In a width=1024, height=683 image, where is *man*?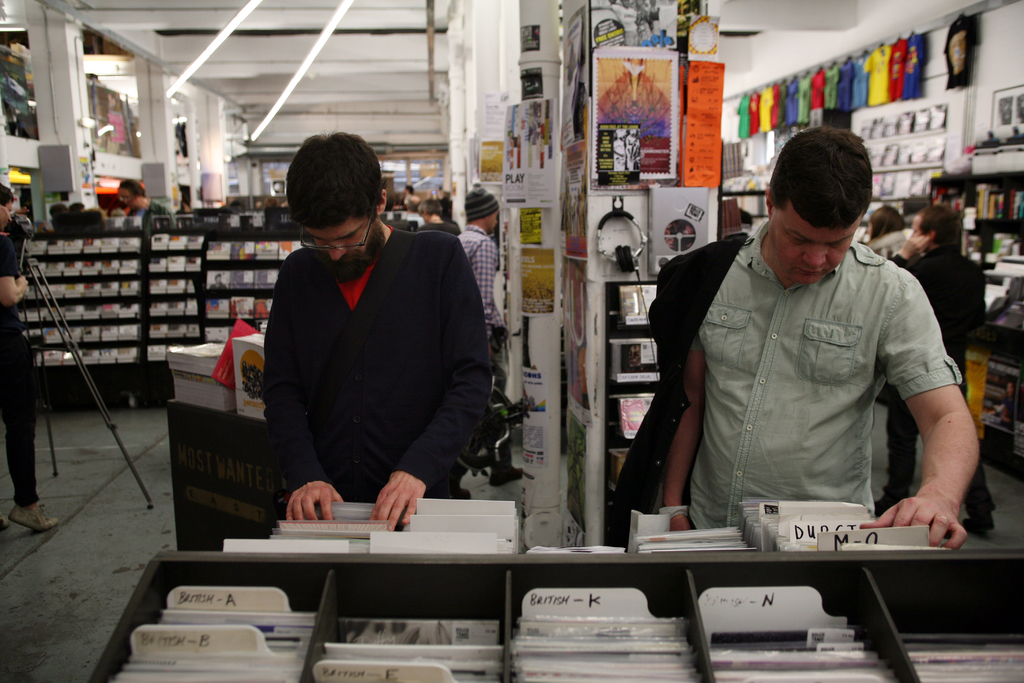
select_region(113, 177, 177, 227).
